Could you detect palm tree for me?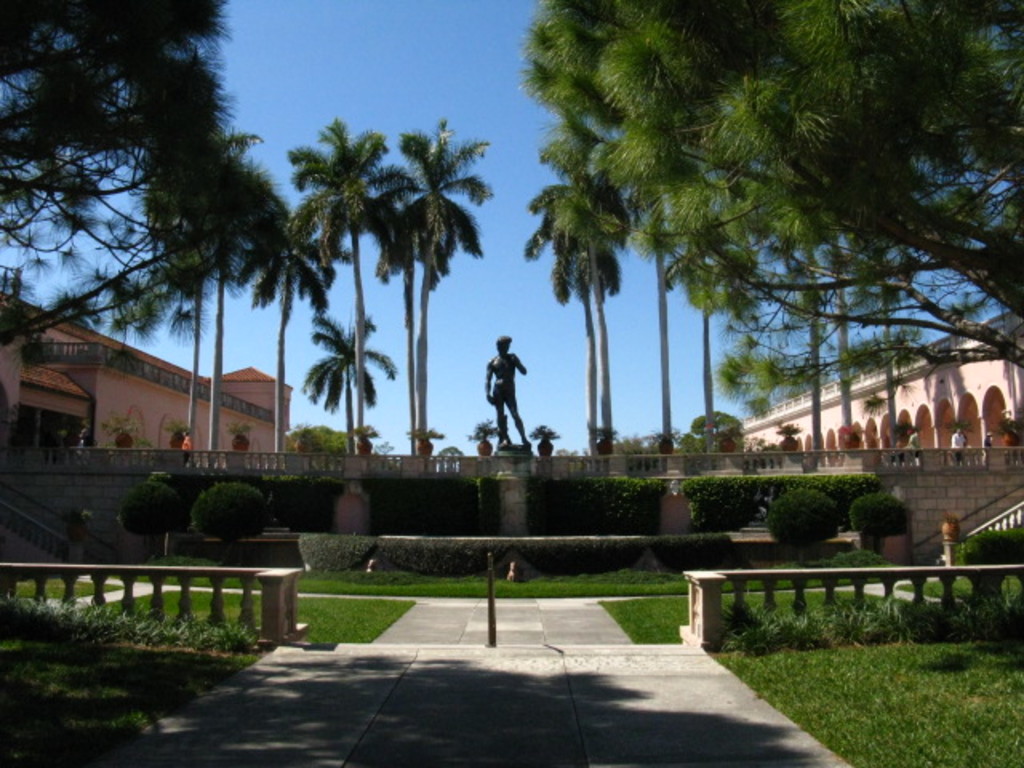
Detection result: 8/144/286/328.
